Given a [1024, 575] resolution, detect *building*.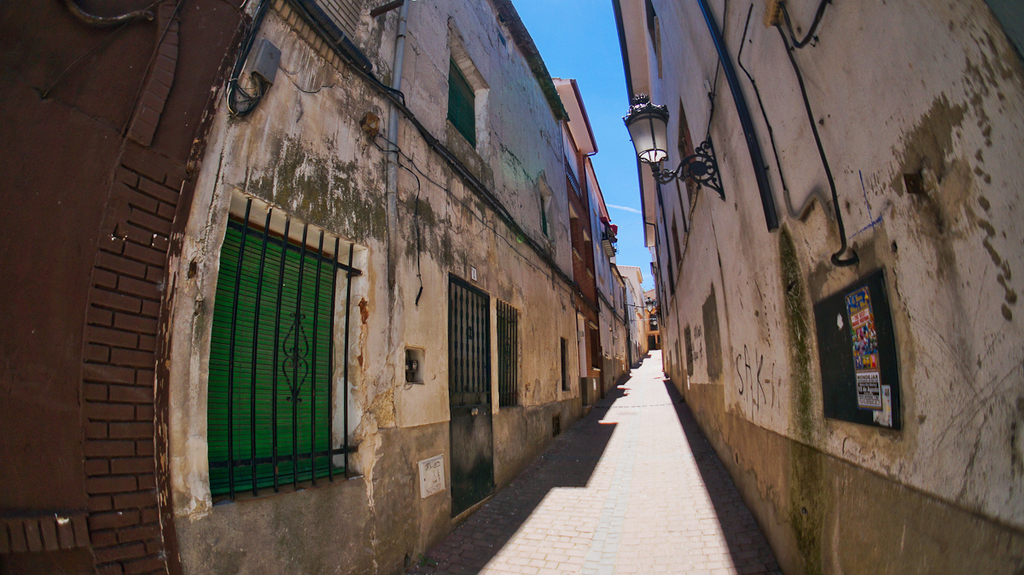
646, 0, 1023, 574.
